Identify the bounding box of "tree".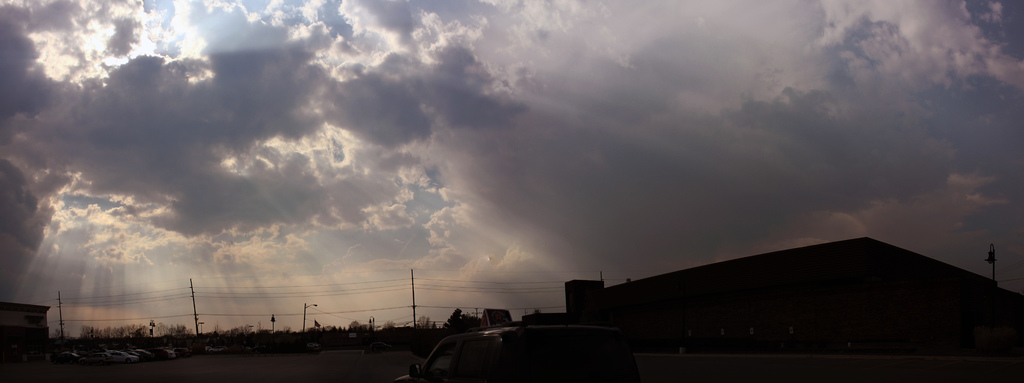
pyautogui.locateOnScreen(259, 320, 270, 336).
